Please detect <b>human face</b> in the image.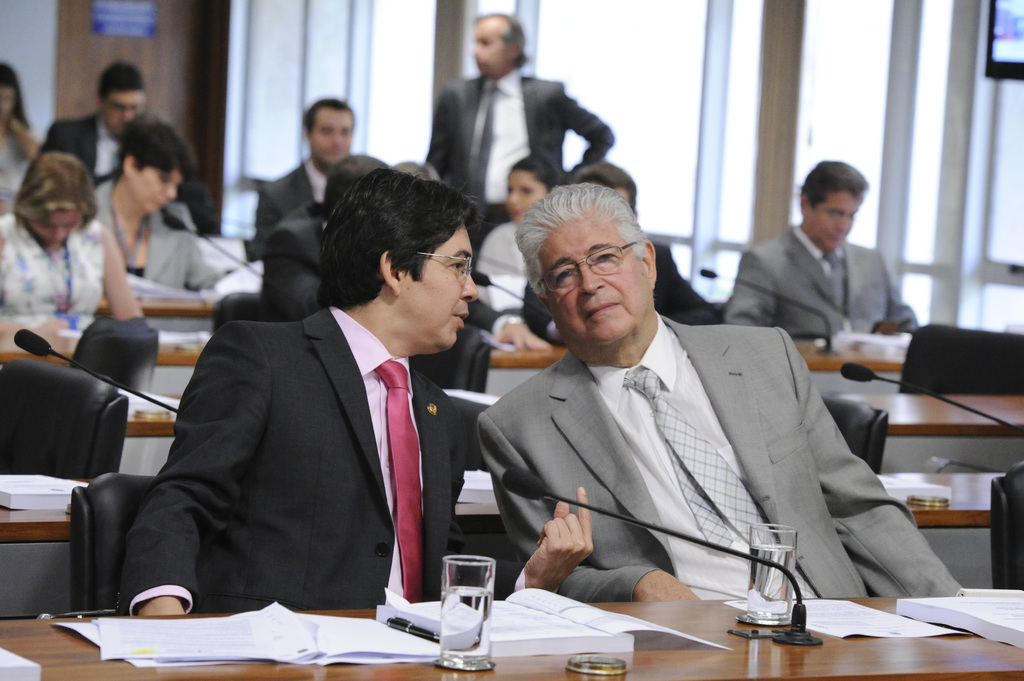
box(102, 94, 145, 138).
